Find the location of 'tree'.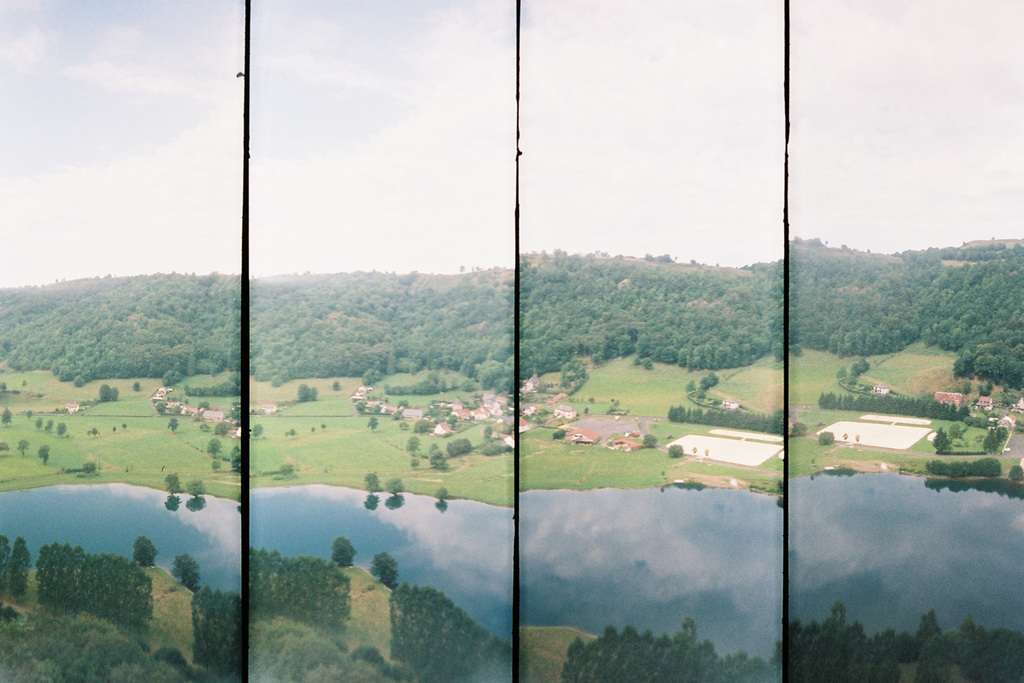
Location: l=981, t=430, r=1004, b=455.
